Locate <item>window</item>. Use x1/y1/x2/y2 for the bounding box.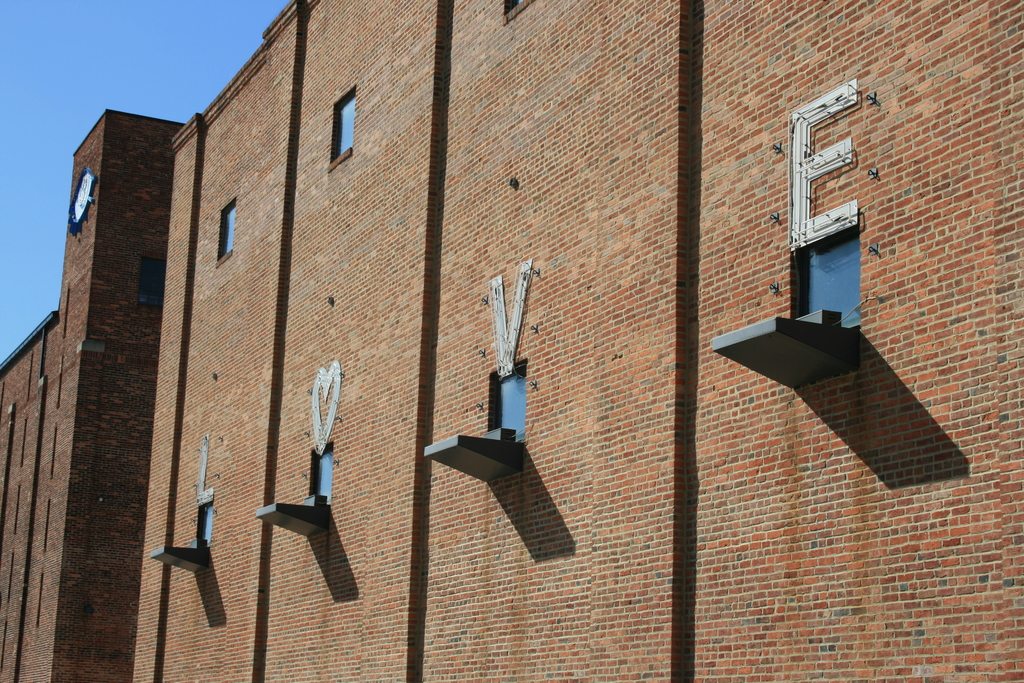
218/194/238/264.
